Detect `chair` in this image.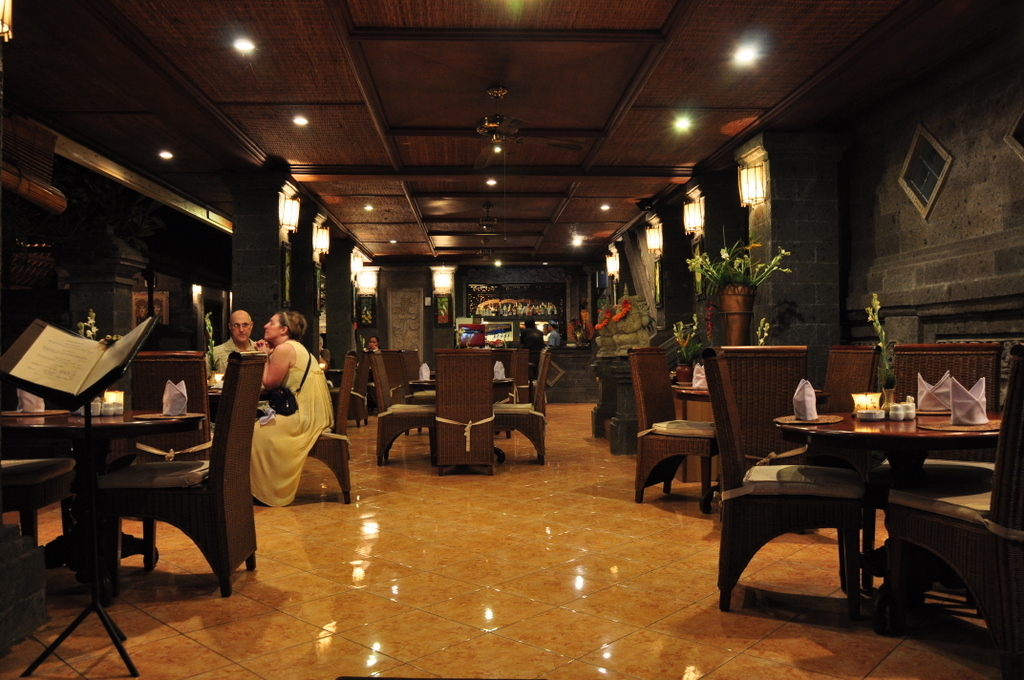
Detection: x1=393, y1=347, x2=440, y2=431.
